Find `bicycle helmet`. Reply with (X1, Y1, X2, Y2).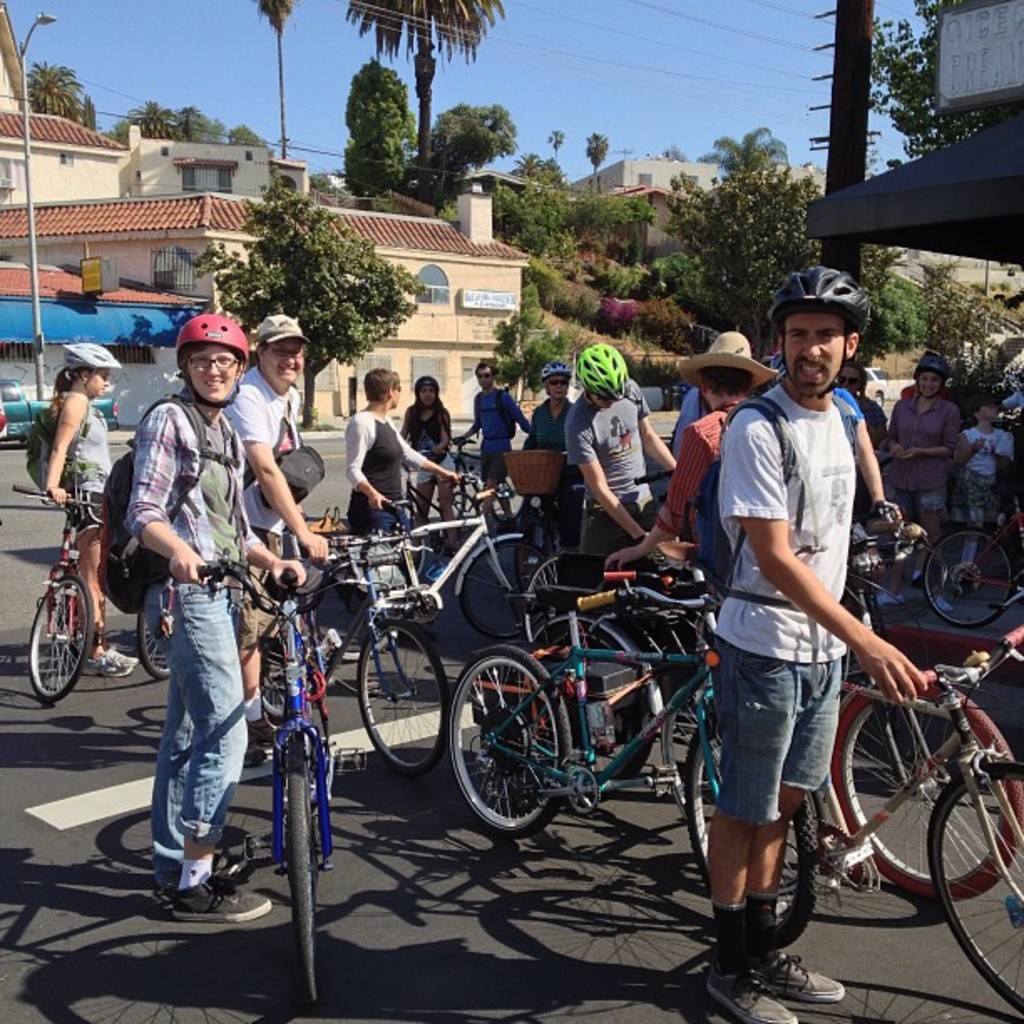
(584, 330, 626, 400).
